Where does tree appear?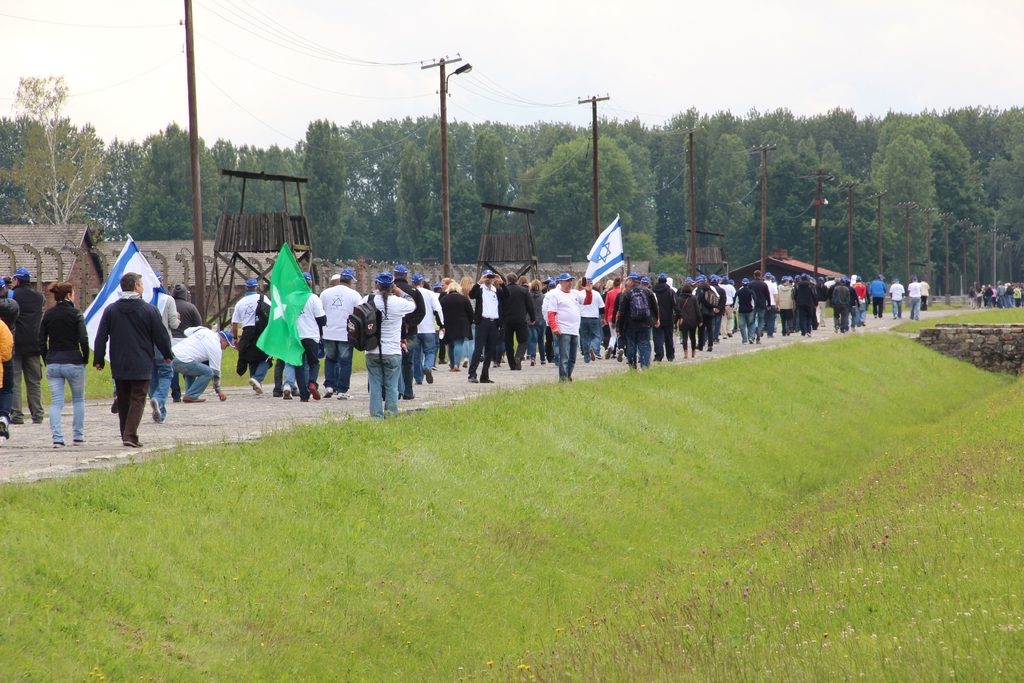
Appears at (x1=8, y1=76, x2=125, y2=239).
